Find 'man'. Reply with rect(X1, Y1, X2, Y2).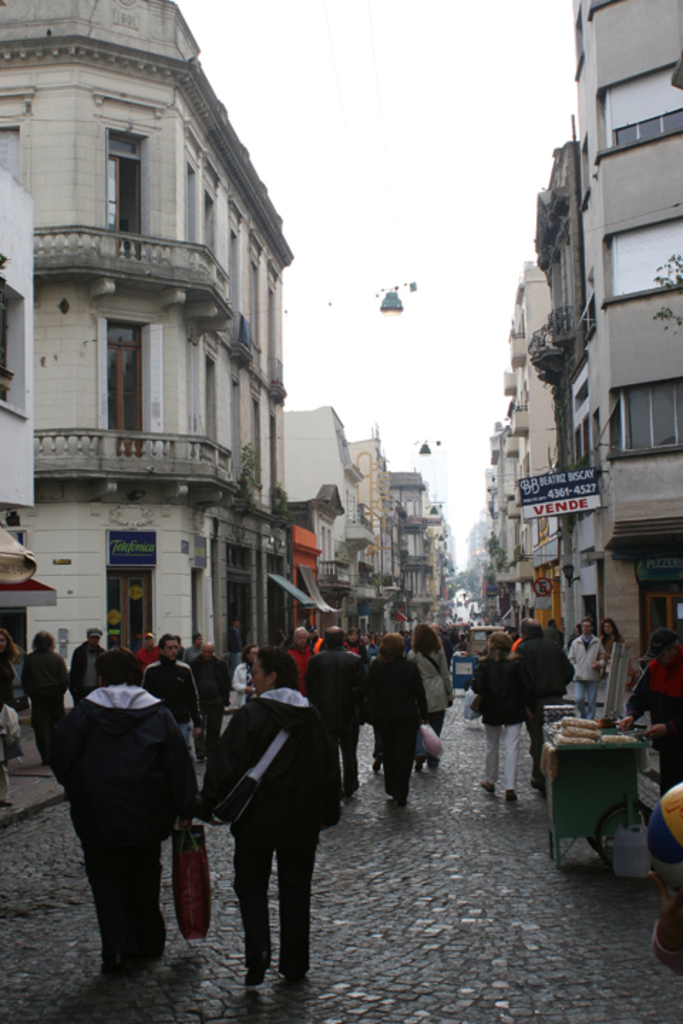
rect(135, 627, 161, 666).
